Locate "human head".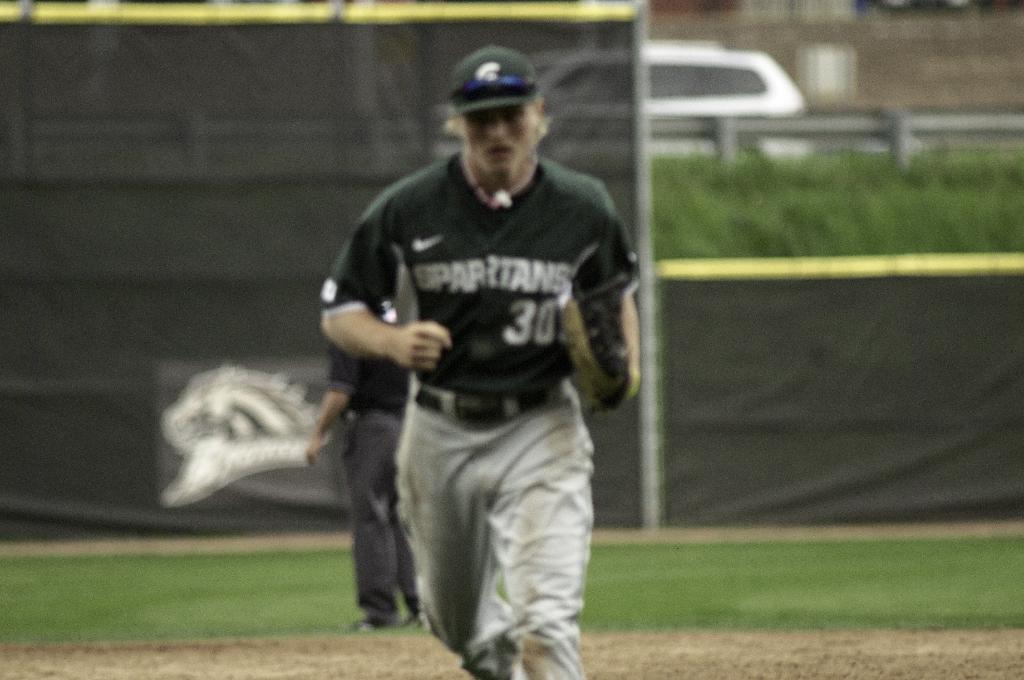
Bounding box: BBox(435, 55, 563, 210).
